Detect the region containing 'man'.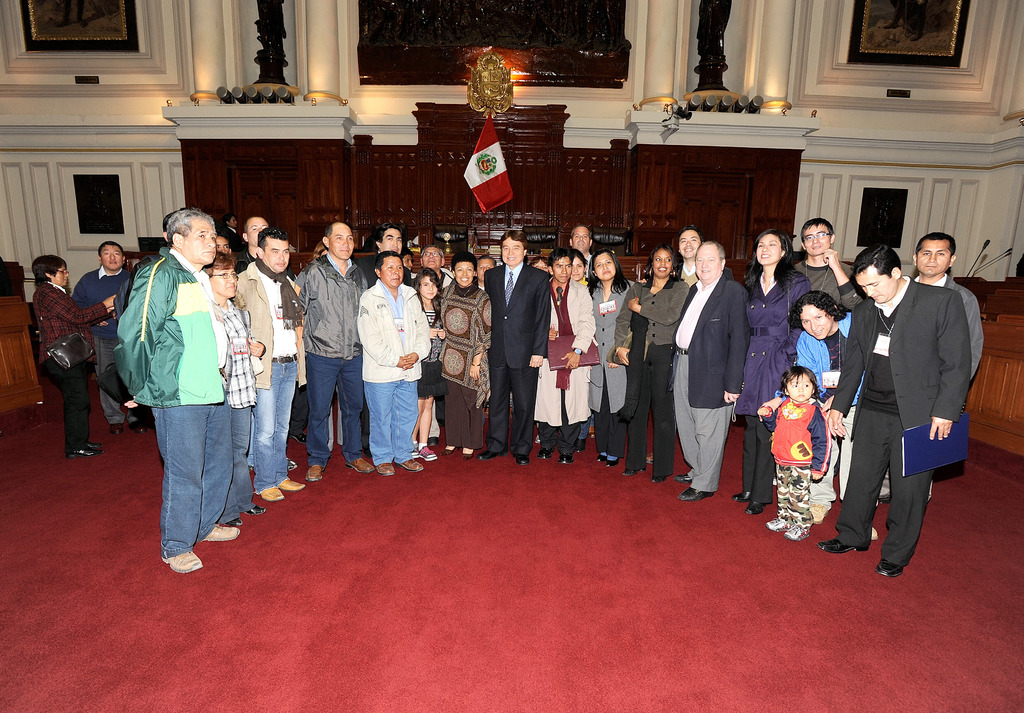
353, 224, 410, 461.
